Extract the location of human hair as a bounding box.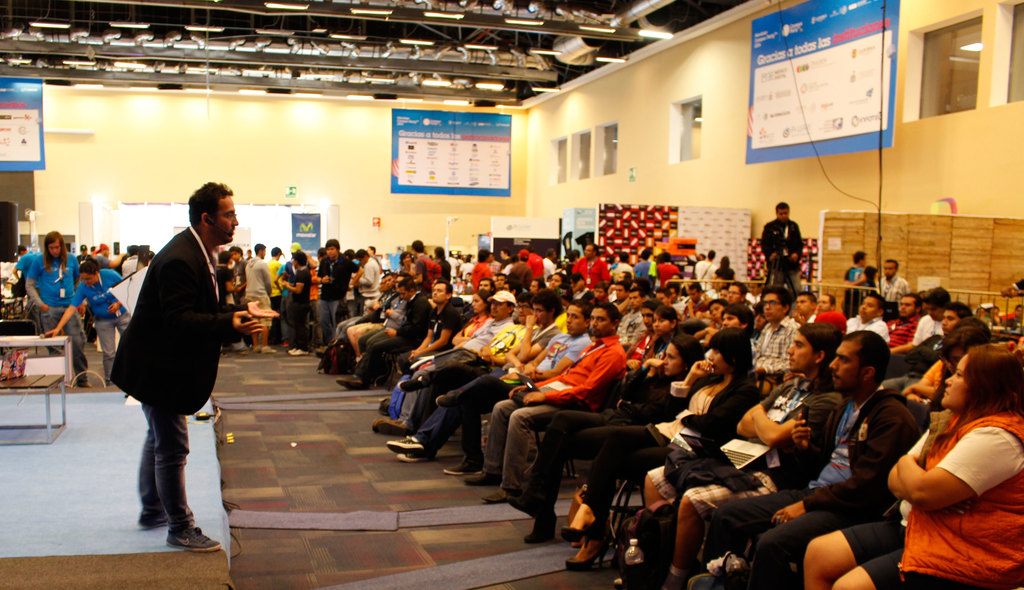
(left=841, top=327, right=892, bottom=388).
